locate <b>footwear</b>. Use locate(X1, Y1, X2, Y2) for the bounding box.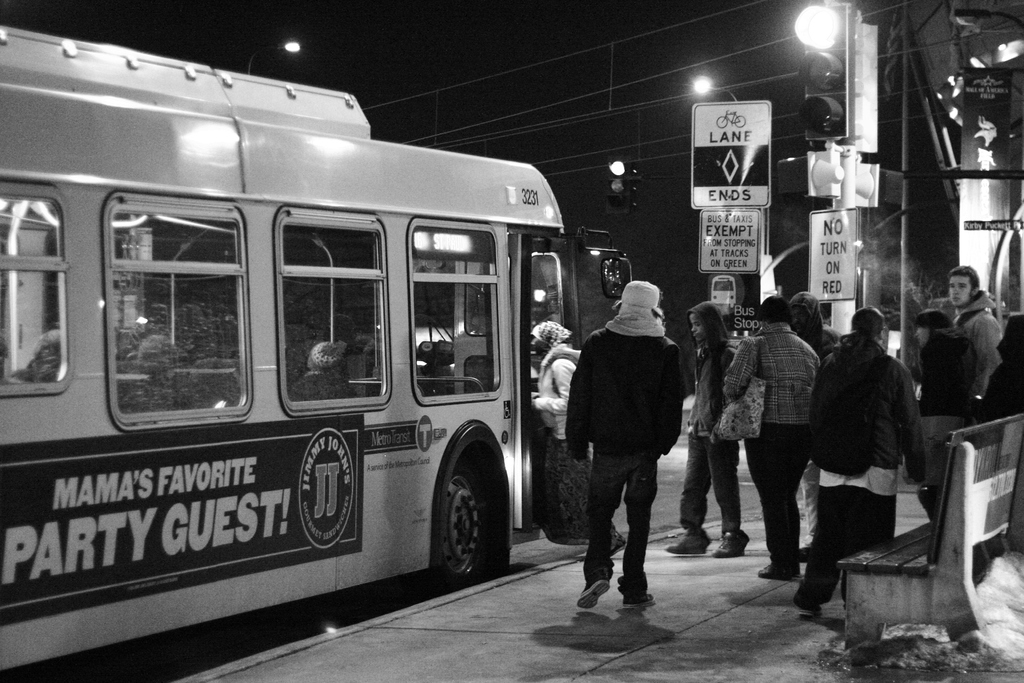
locate(622, 588, 659, 609).
